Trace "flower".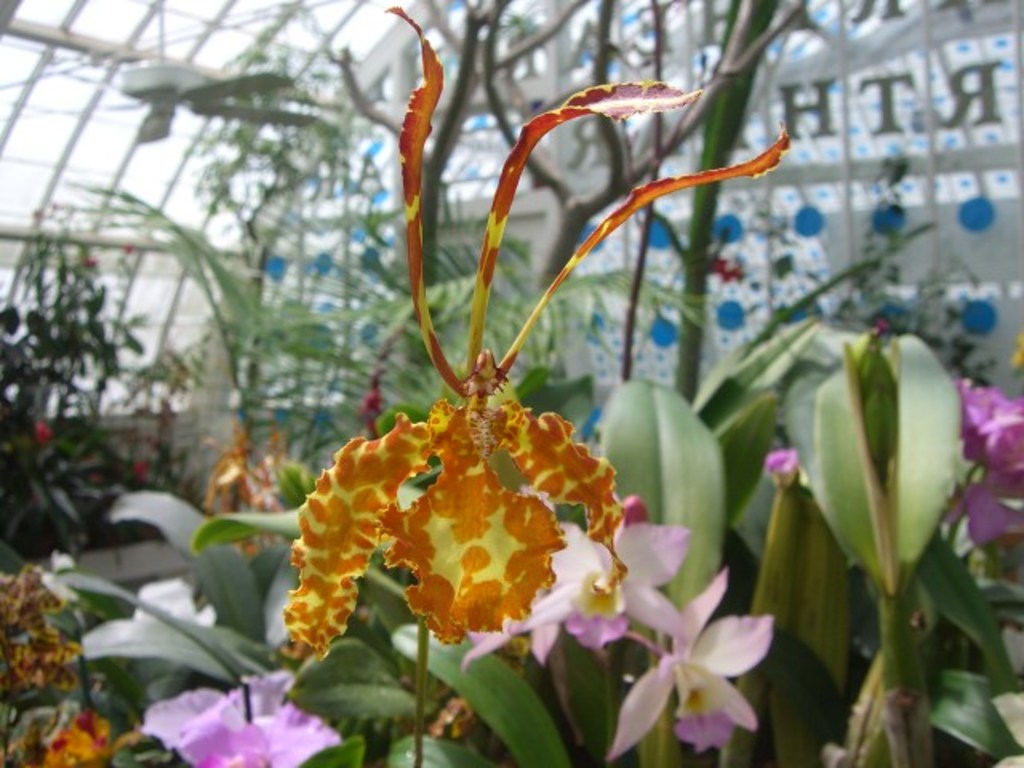
Traced to x1=278 y1=5 x2=786 y2=659.
